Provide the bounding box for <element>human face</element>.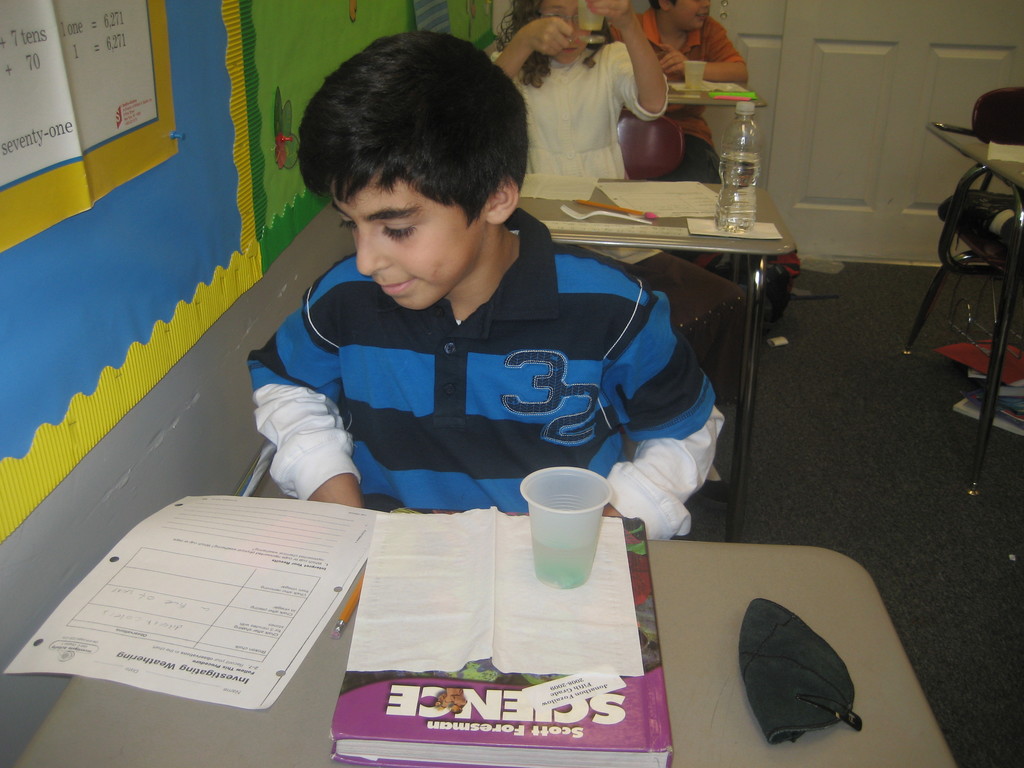
box(671, 0, 710, 32).
